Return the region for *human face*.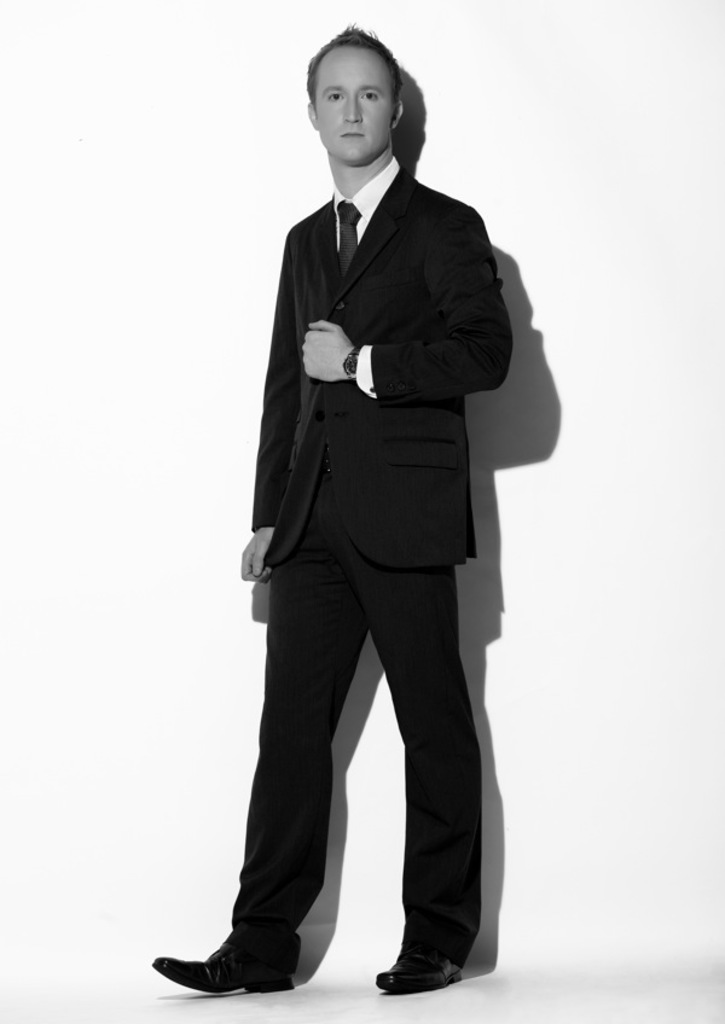
box(315, 51, 396, 161).
